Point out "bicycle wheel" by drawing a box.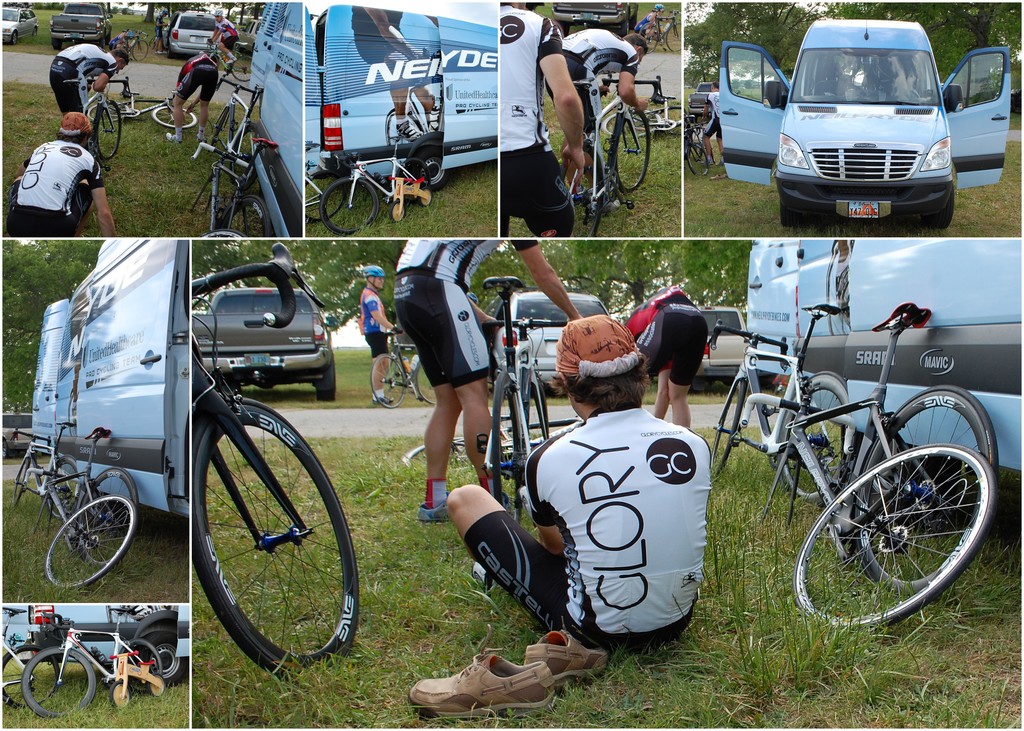
{"x1": 79, "y1": 467, "x2": 137, "y2": 565}.
